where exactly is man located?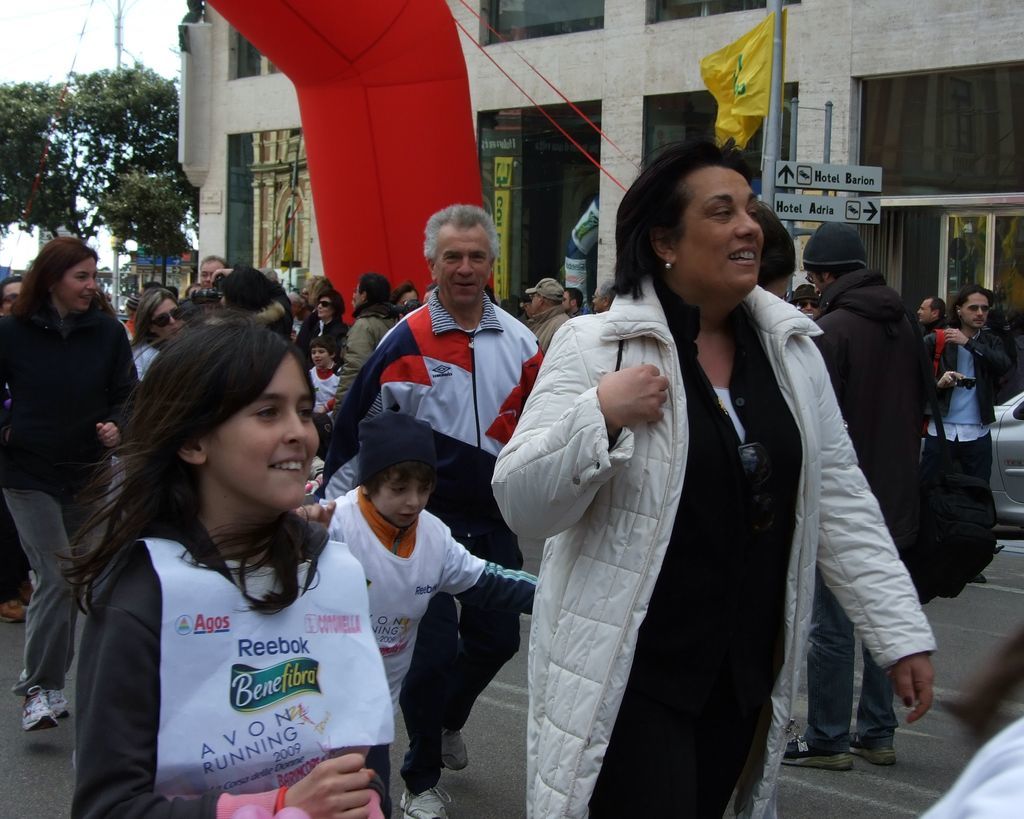
Its bounding box is (177, 253, 228, 319).
